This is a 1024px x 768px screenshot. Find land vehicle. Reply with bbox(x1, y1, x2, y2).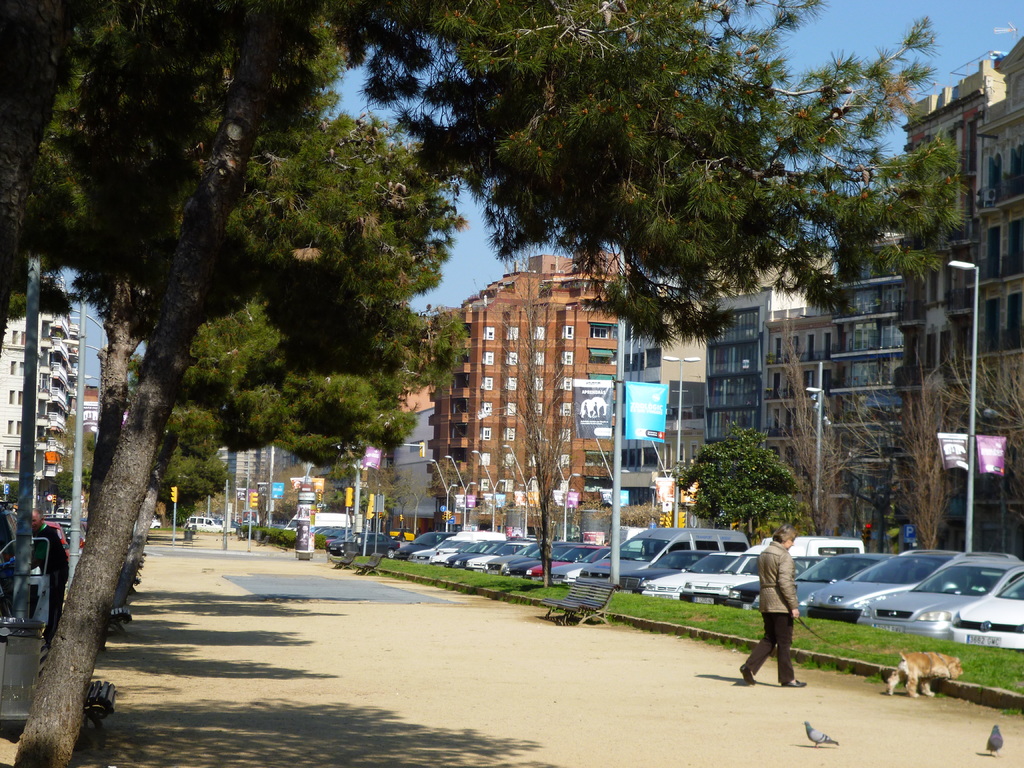
bbox(480, 538, 561, 577).
